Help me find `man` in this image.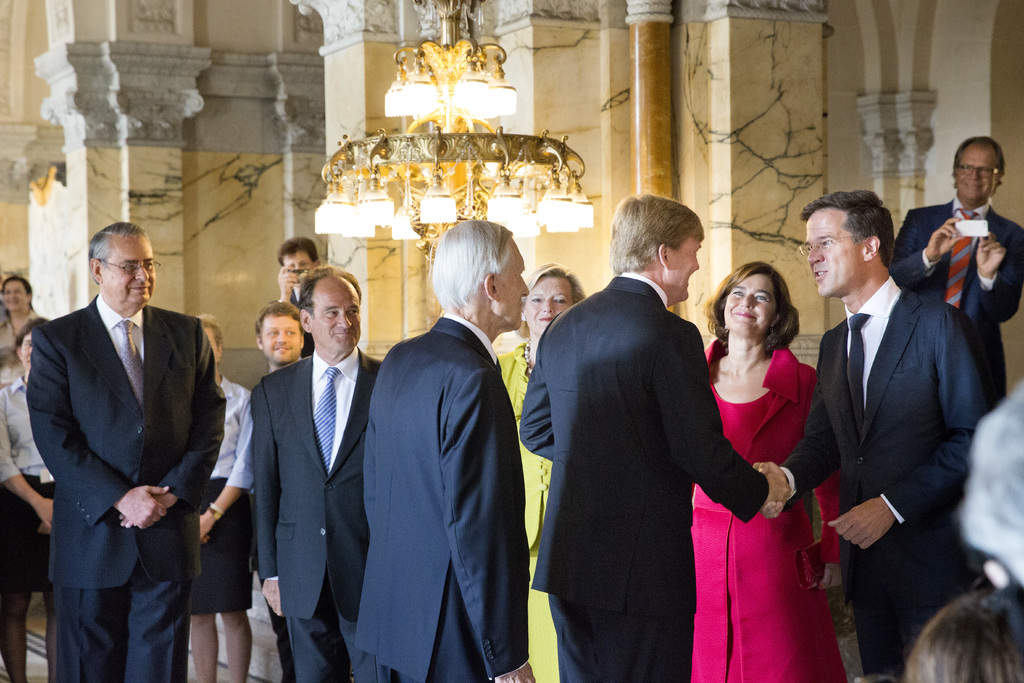
Found it: bbox=[753, 190, 1000, 682].
